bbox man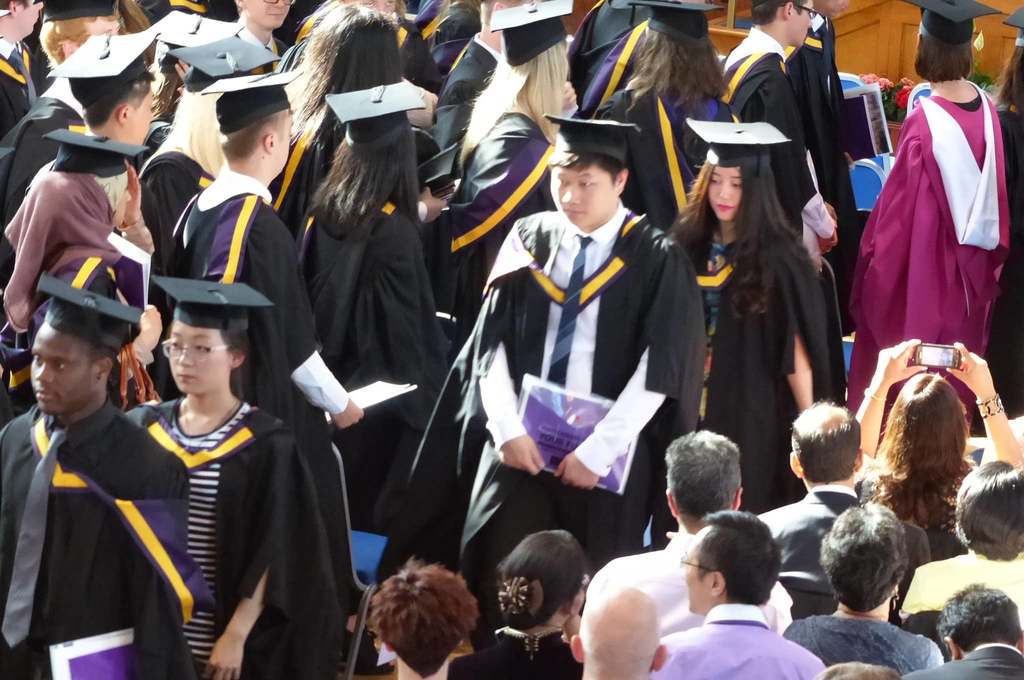
bbox=(567, 576, 668, 679)
